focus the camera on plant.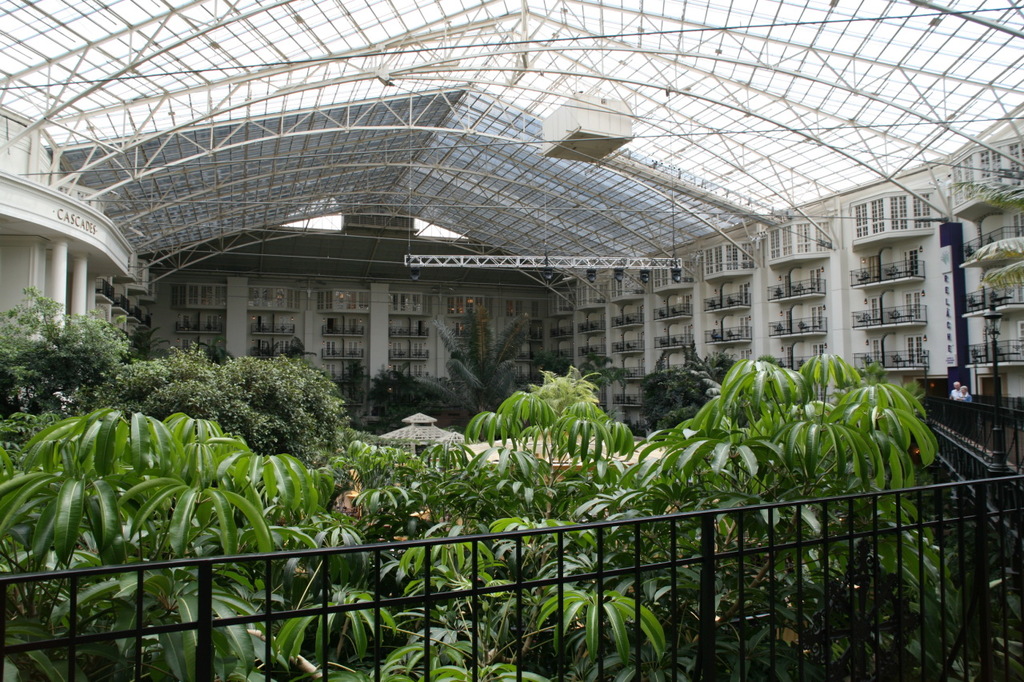
Focus region: region(638, 357, 739, 441).
